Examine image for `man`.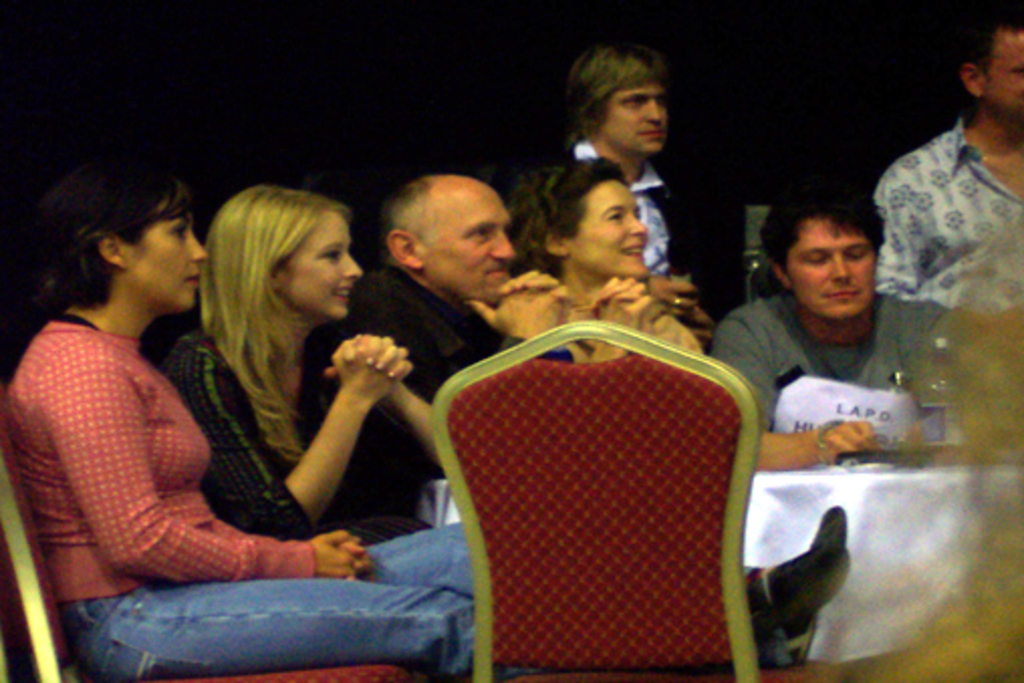
Examination result: [726, 175, 951, 471].
